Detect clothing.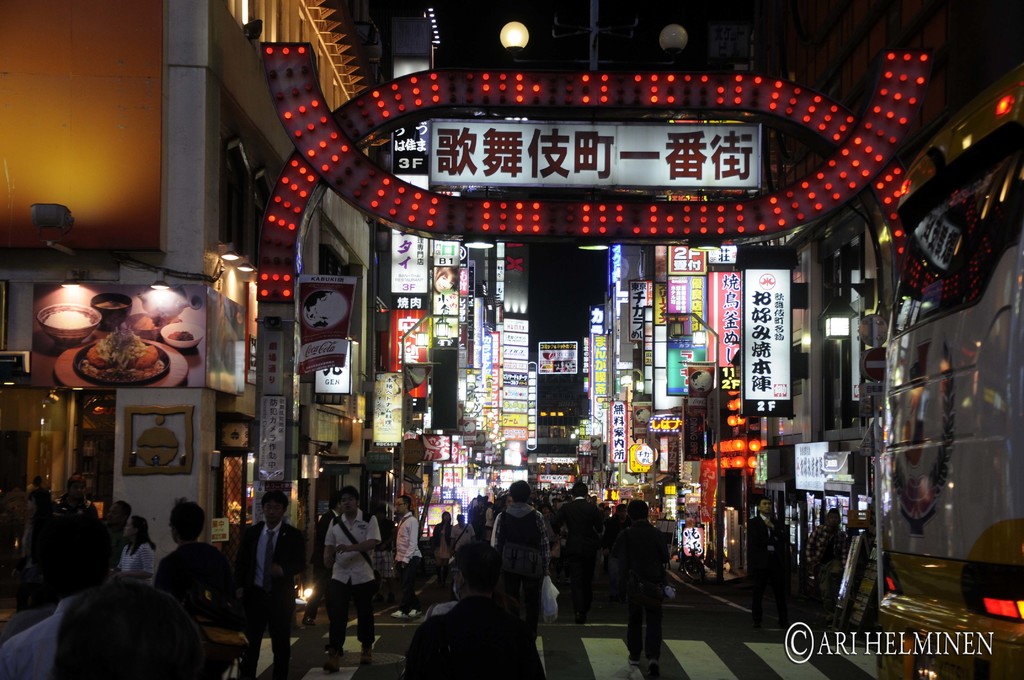
Detected at (left=92, top=531, right=124, bottom=570).
